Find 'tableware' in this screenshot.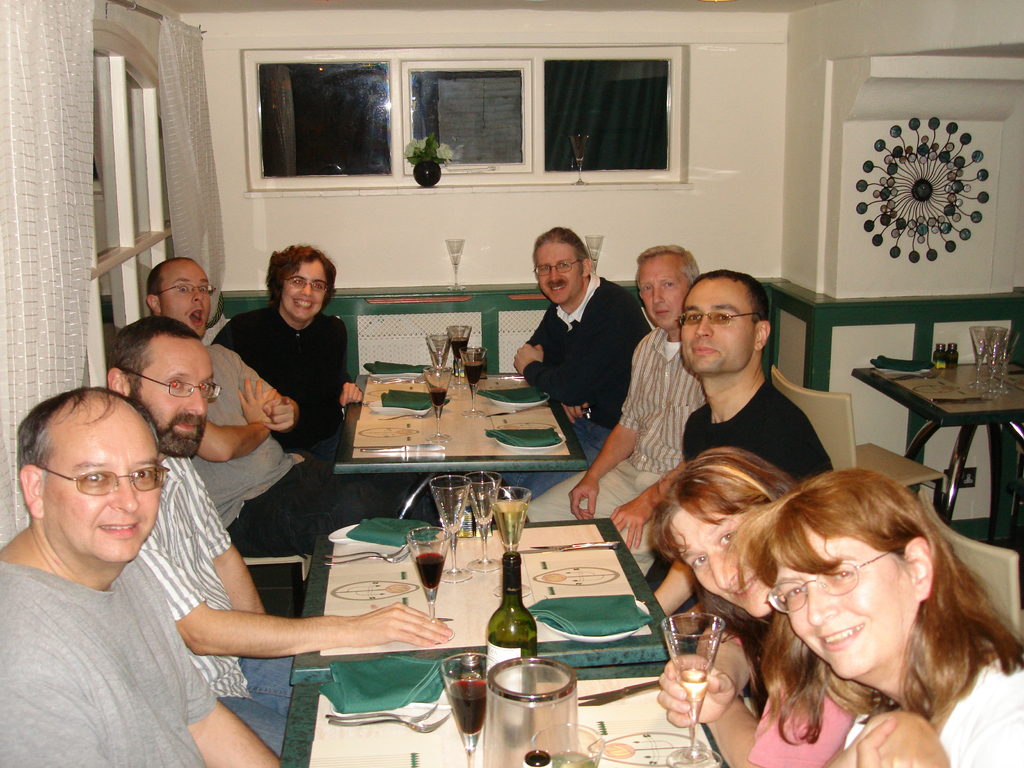
The bounding box for 'tableware' is <box>361,443,445,451</box>.
